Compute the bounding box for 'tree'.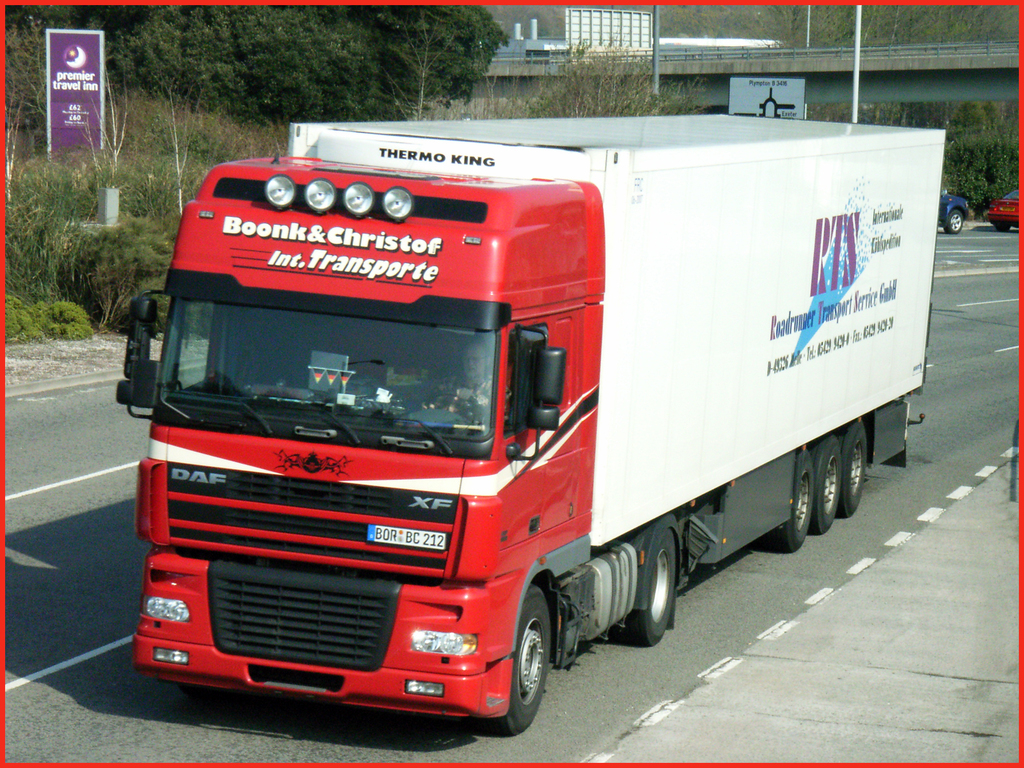
bbox=[175, 6, 262, 109].
